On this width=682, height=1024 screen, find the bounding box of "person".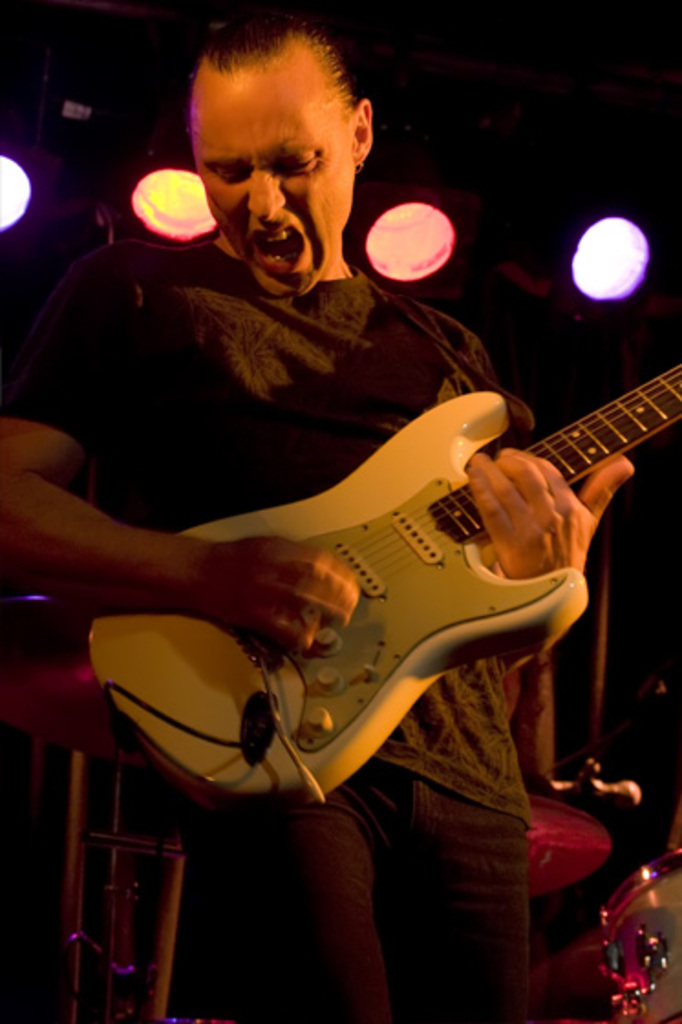
Bounding box: locate(0, 7, 627, 1022).
